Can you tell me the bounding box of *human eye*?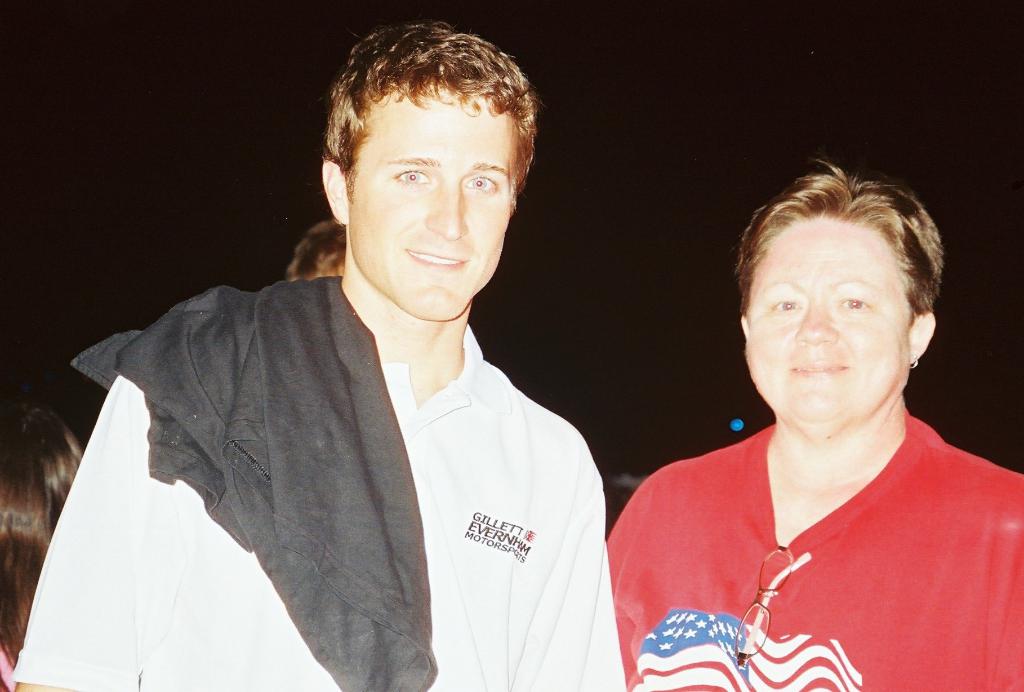
box=[838, 294, 870, 314].
